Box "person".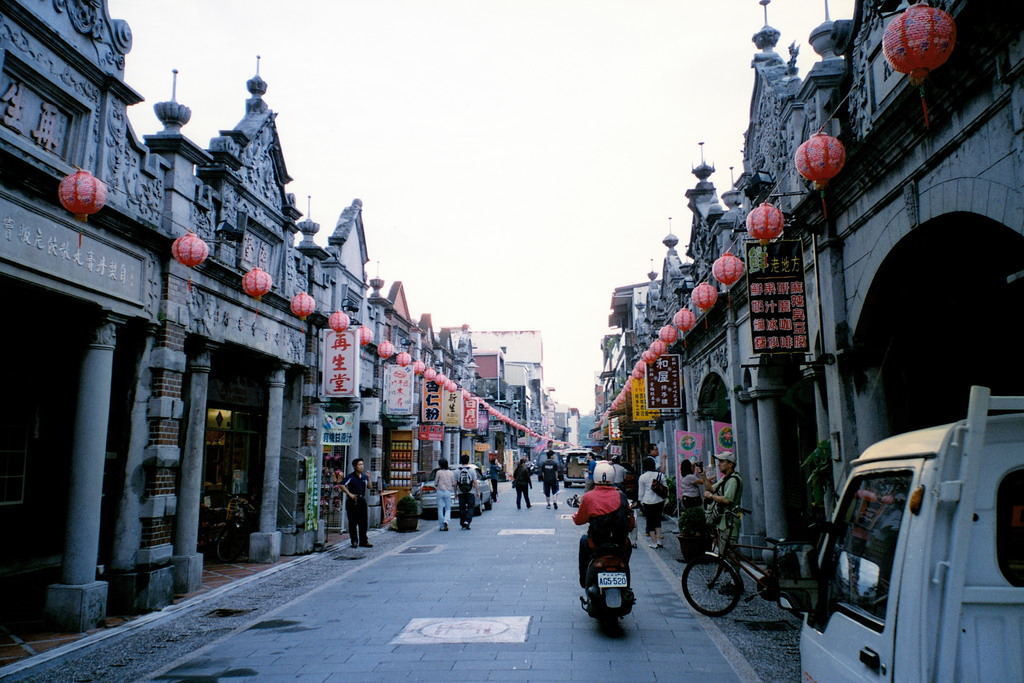
{"left": 694, "top": 450, "right": 742, "bottom": 593}.
